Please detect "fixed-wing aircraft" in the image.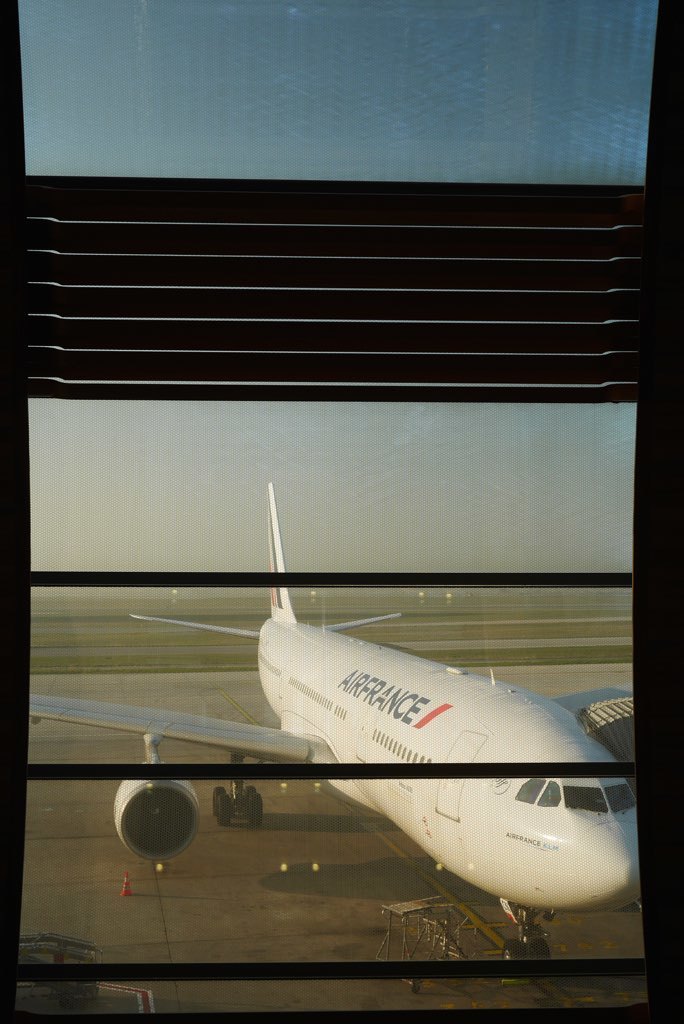
(left=26, top=482, right=633, bottom=978).
